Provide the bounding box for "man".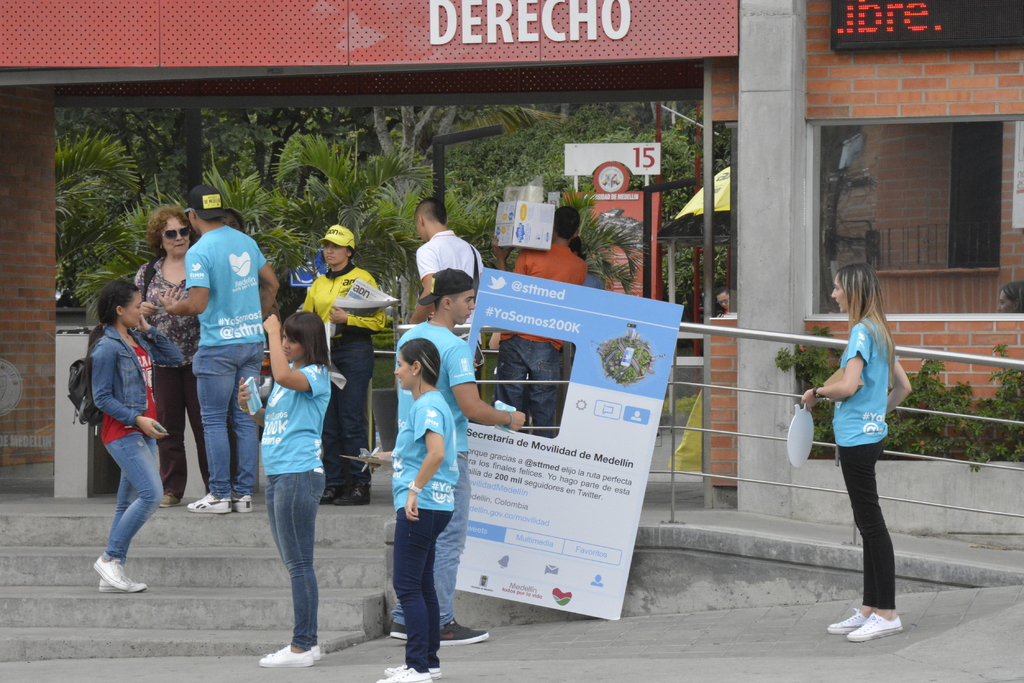
BBox(403, 195, 488, 394).
